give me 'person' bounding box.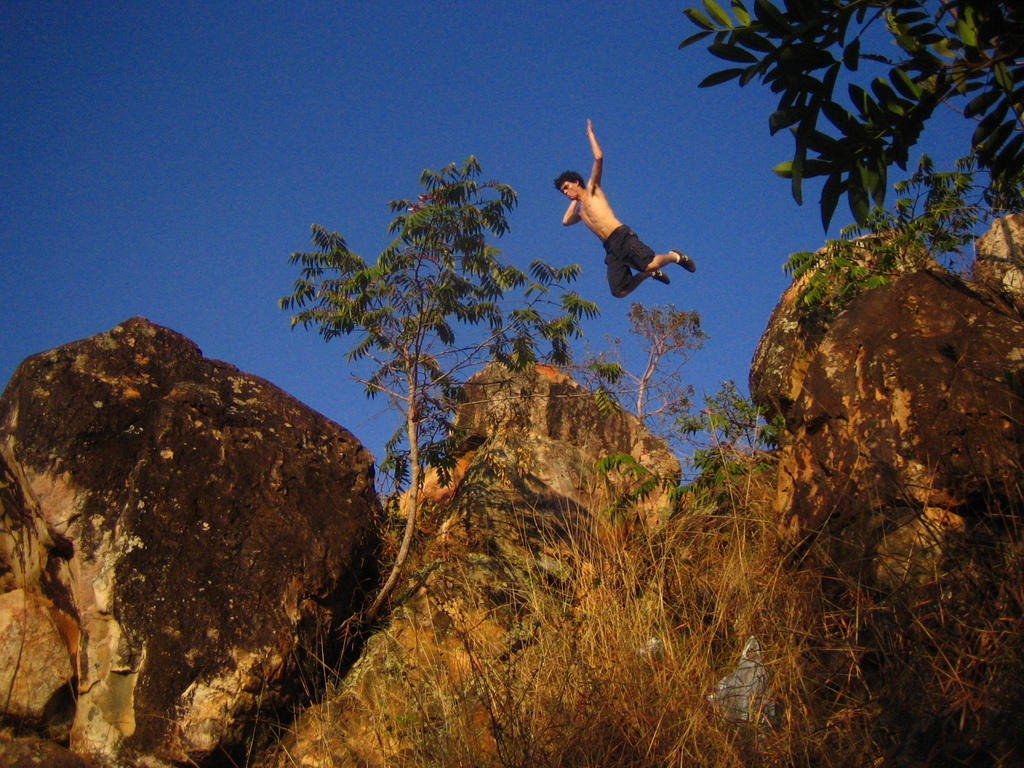
box=[564, 130, 691, 310].
